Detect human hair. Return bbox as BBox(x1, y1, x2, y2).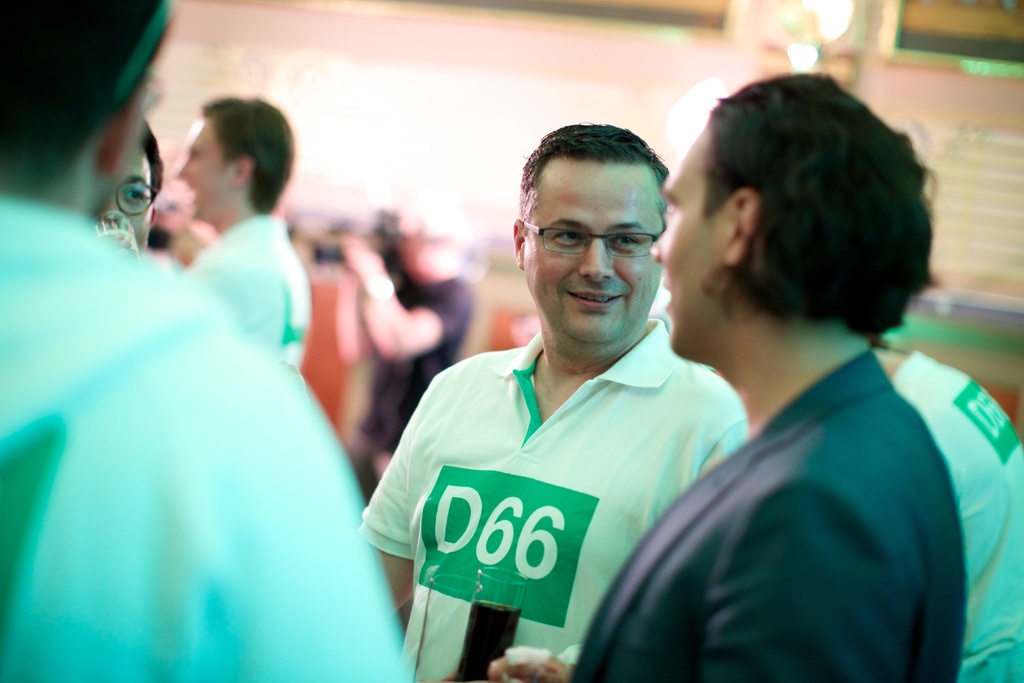
BBox(520, 120, 671, 235).
